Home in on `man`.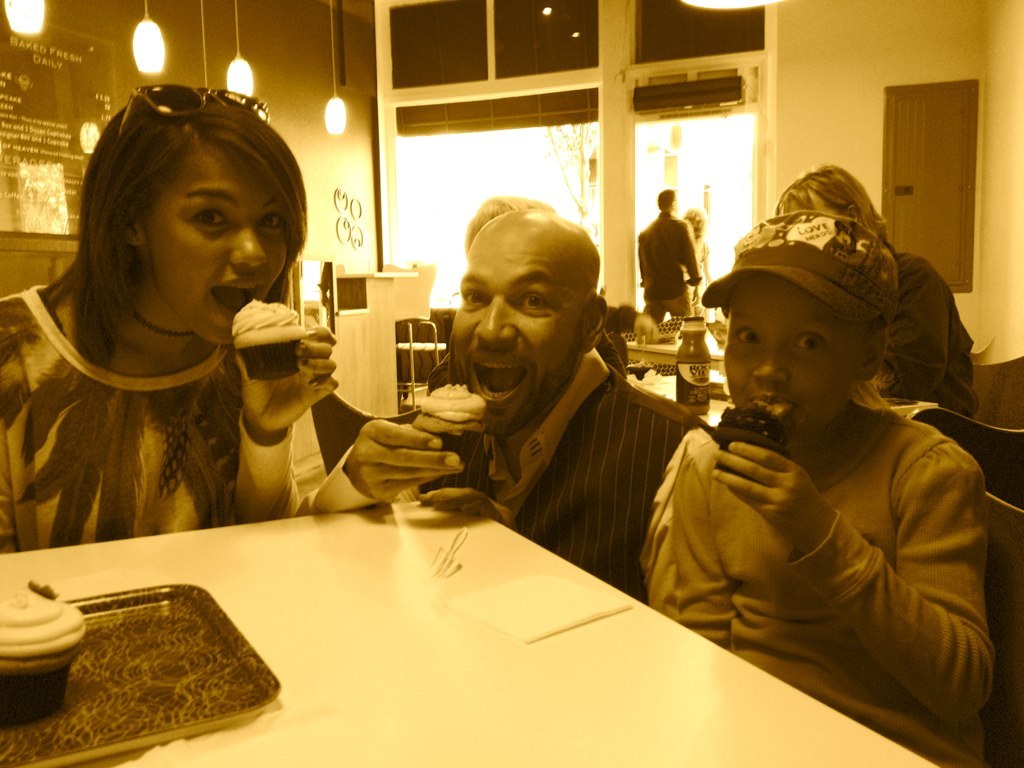
Homed in at locate(288, 211, 703, 615).
